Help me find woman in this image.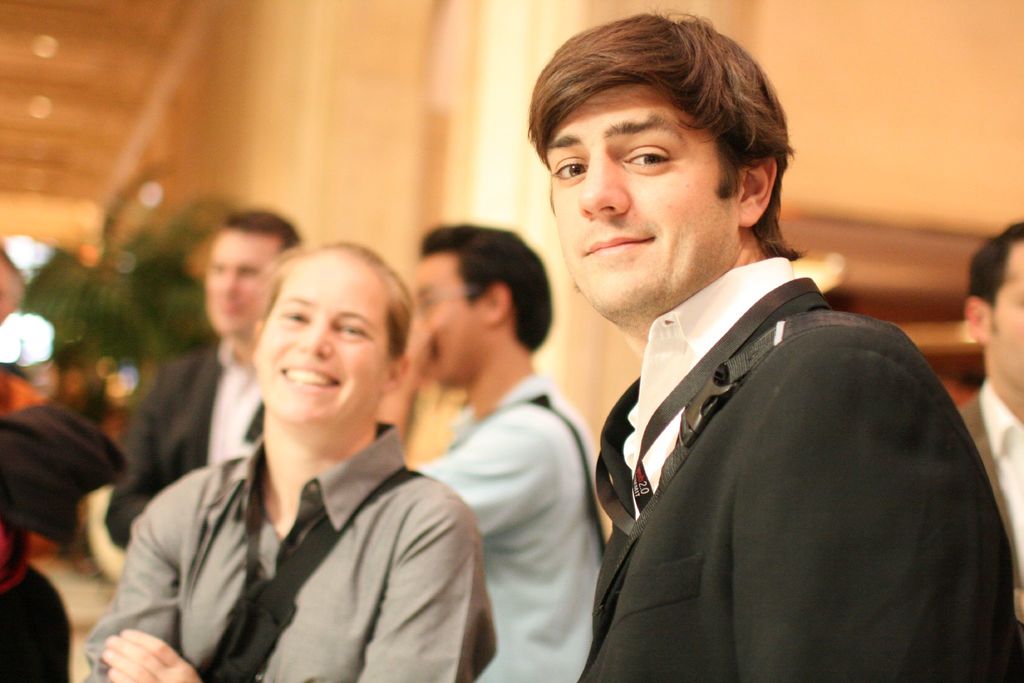
Found it: {"left": 83, "top": 238, "right": 496, "bottom": 682}.
